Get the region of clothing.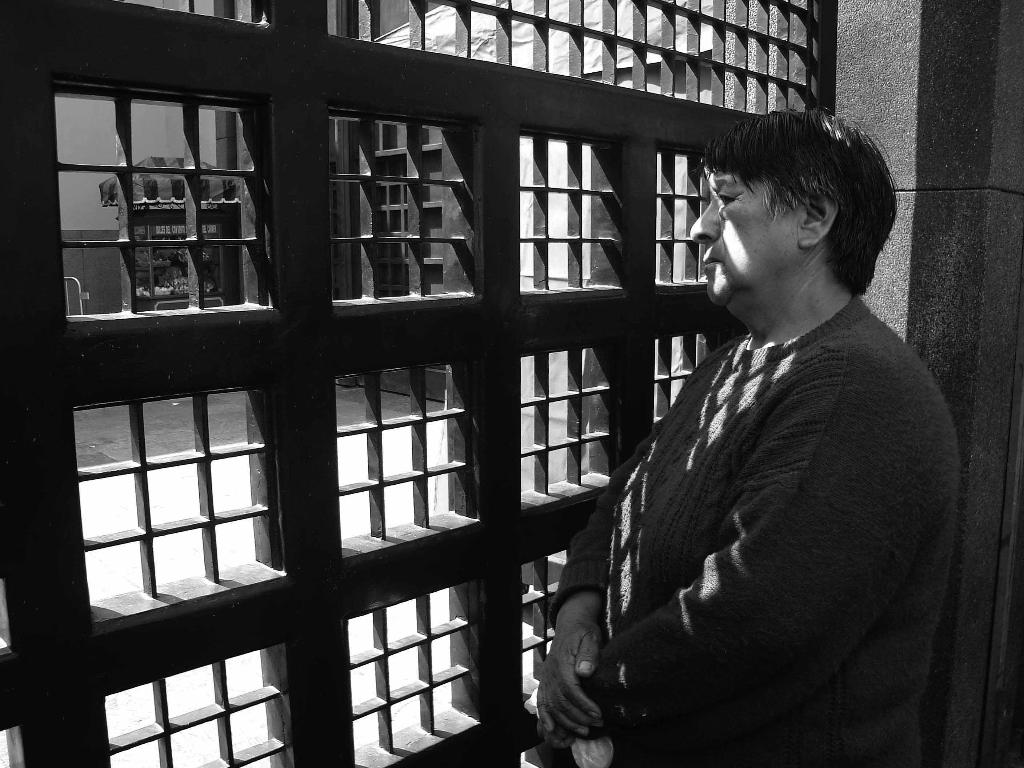
Rect(563, 216, 969, 755).
